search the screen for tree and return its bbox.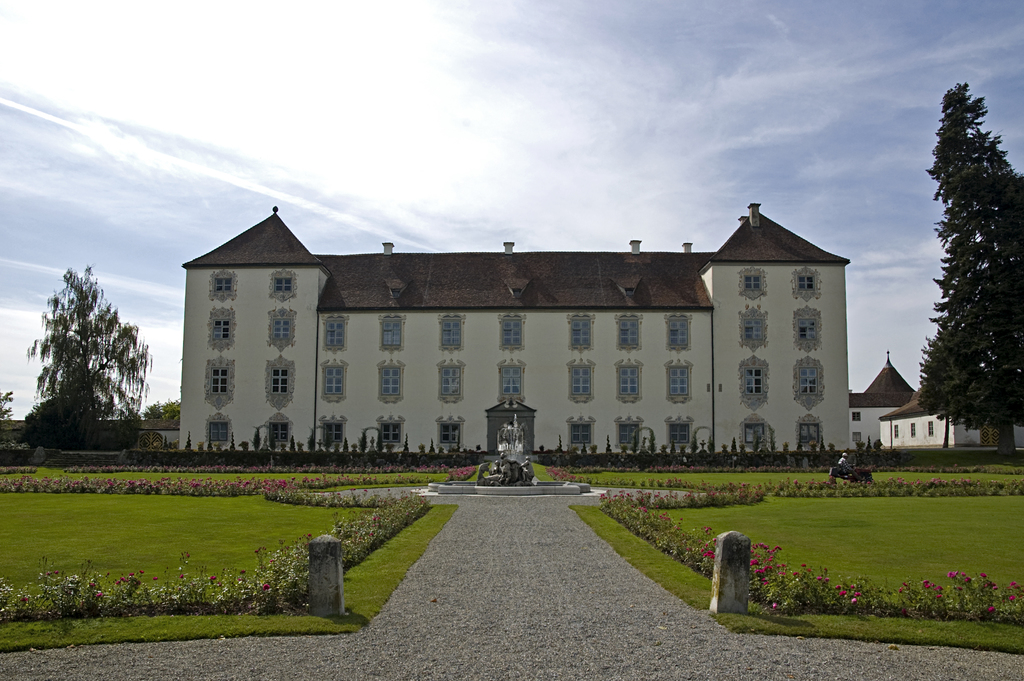
Found: {"left": 30, "top": 264, "right": 150, "bottom": 440}.
